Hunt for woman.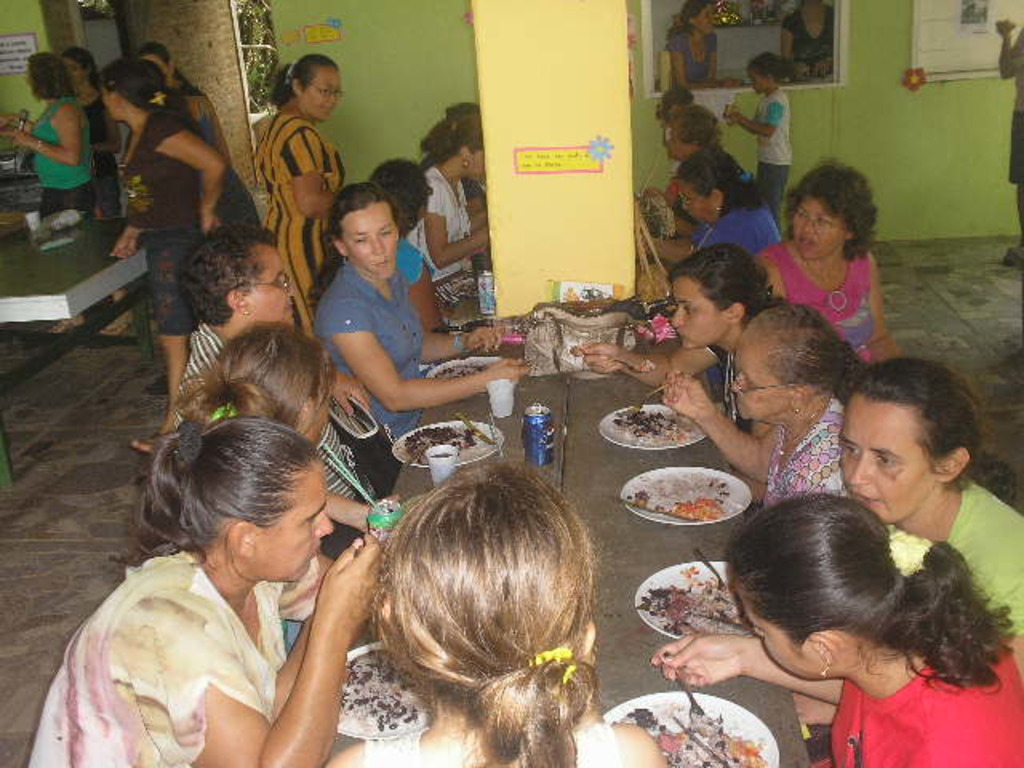
Hunted down at pyautogui.locateOnScreen(669, 2, 733, 90).
